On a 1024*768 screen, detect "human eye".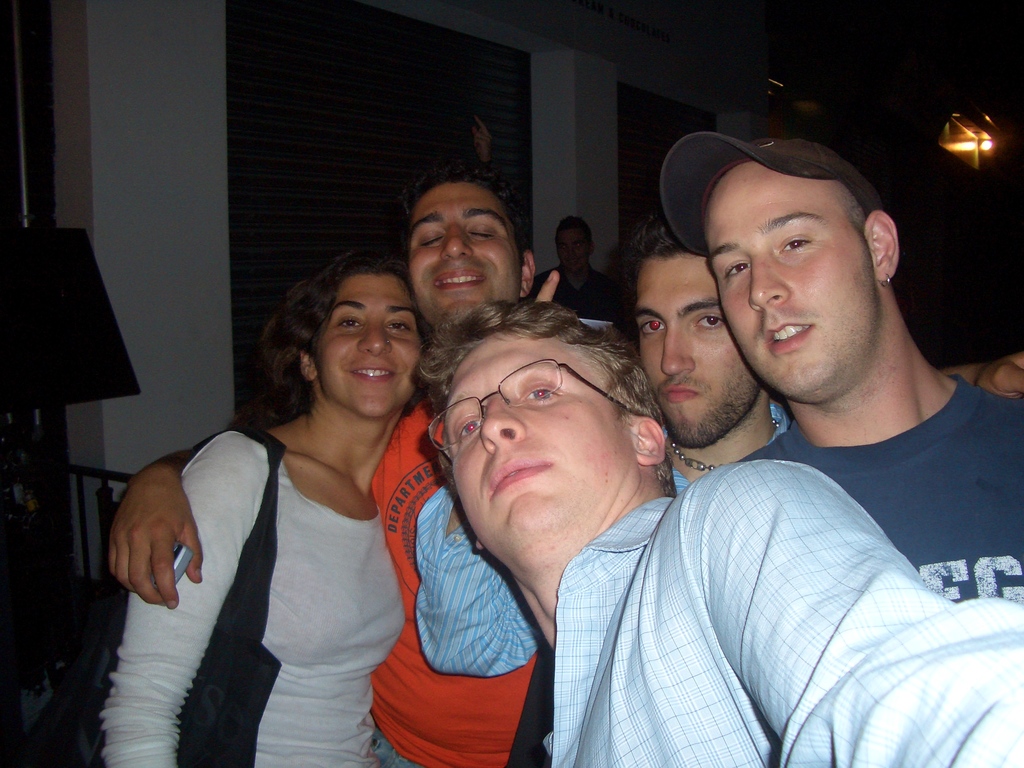
{"x1": 637, "y1": 315, "x2": 662, "y2": 340}.
